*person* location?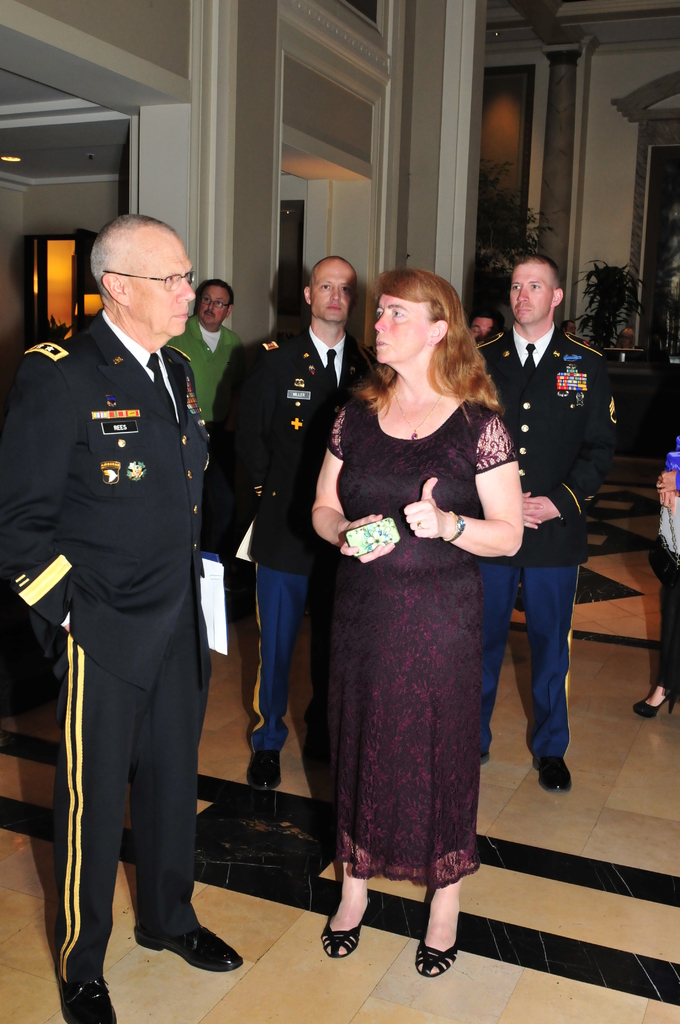
crop(16, 195, 235, 1023)
